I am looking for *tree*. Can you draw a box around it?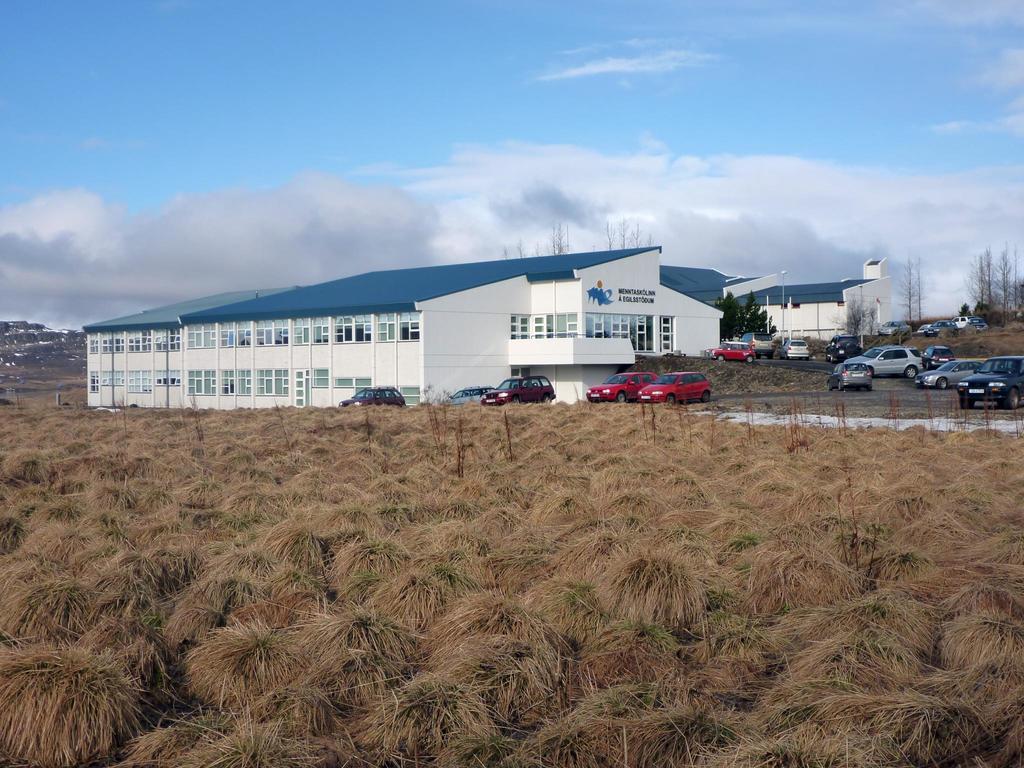
Sure, the bounding box is locate(897, 253, 931, 333).
